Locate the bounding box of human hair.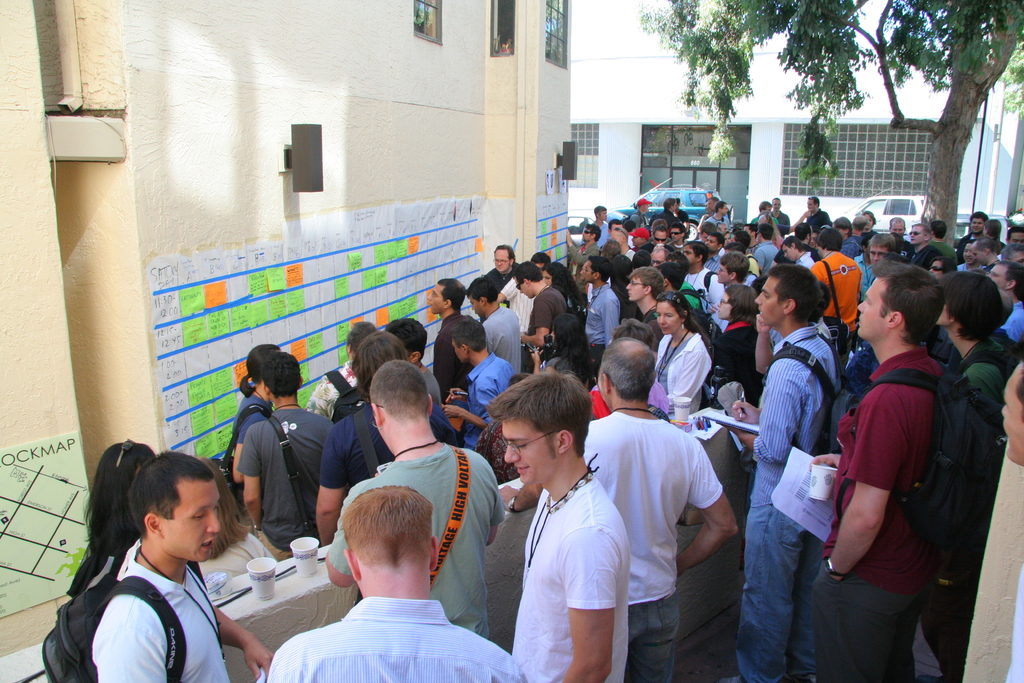
Bounding box: BBox(833, 215, 854, 236).
